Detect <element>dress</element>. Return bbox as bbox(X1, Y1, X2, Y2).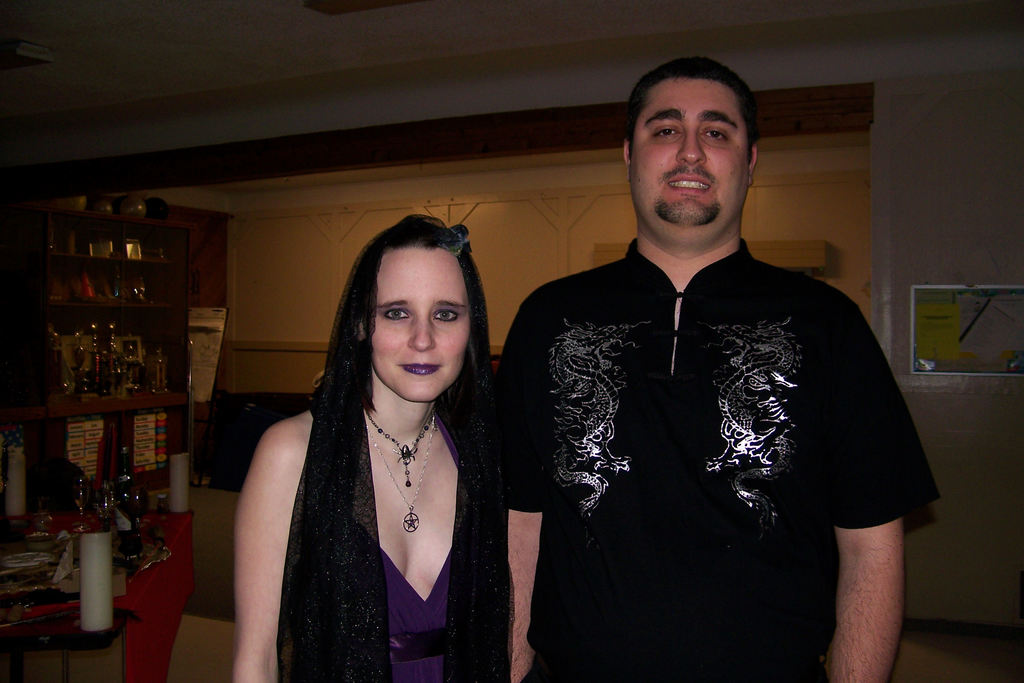
bbox(288, 403, 504, 682).
